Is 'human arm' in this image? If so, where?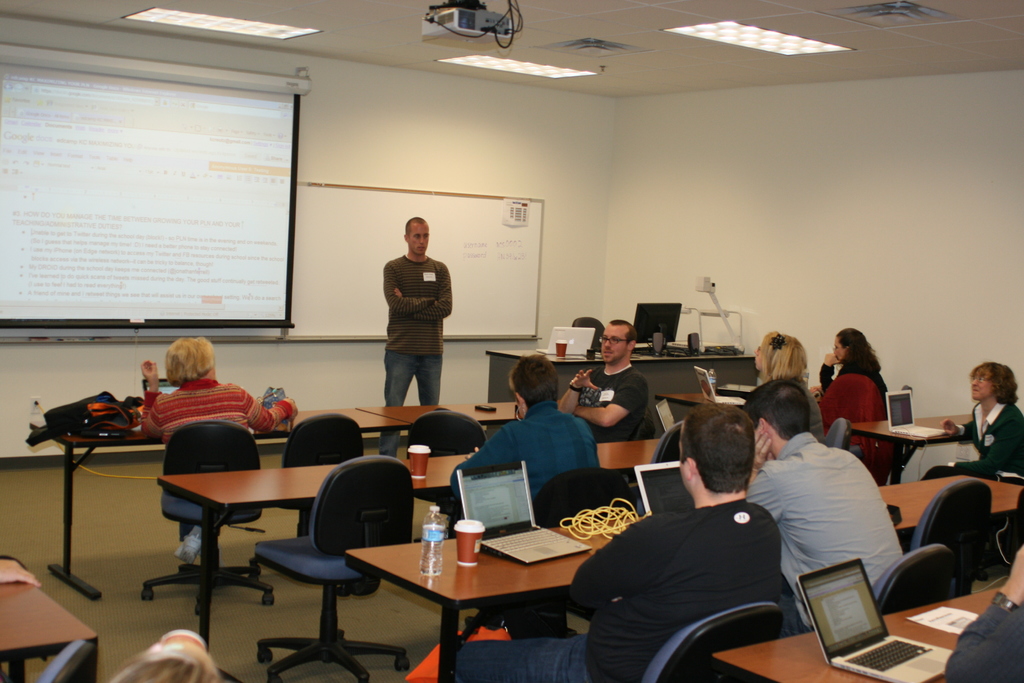
Yes, at (746,428,781,523).
